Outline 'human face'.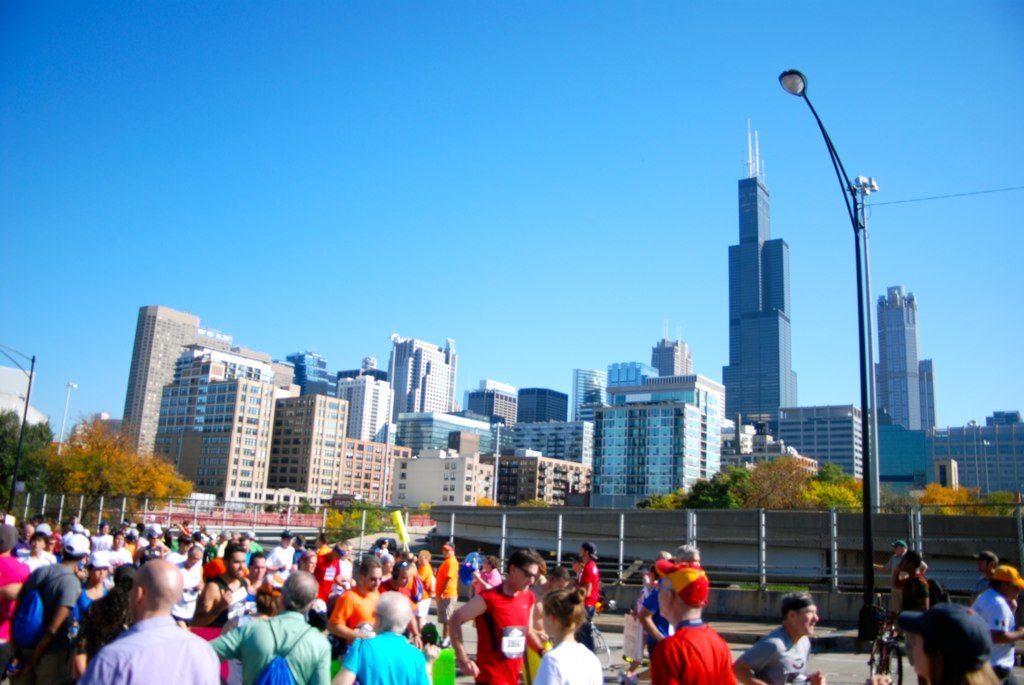
Outline: bbox=(364, 568, 379, 588).
